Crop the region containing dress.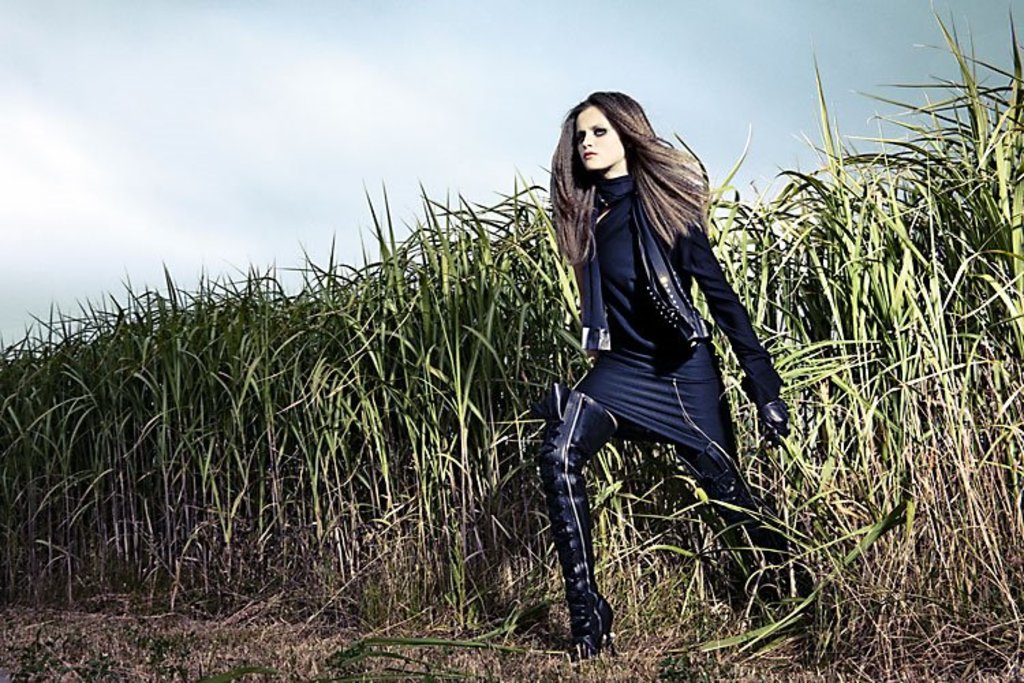
Crop region: {"x1": 573, "y1": 169, "x2": 788, "y2": 460}.
